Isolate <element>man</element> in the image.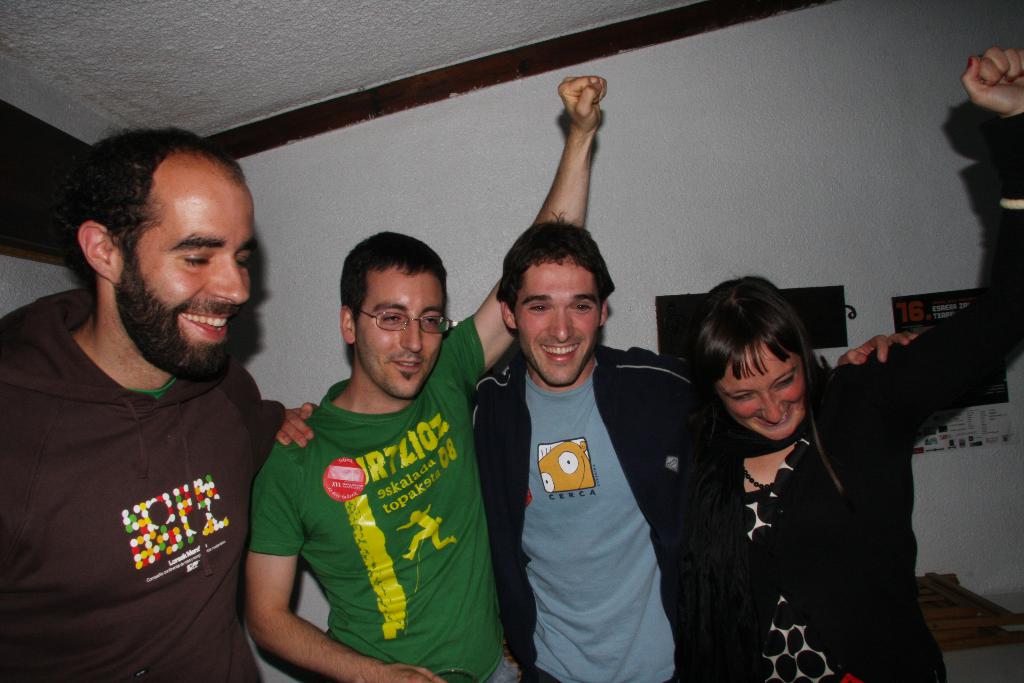
Isolated region: BBox(270, 201, 922, 682).
